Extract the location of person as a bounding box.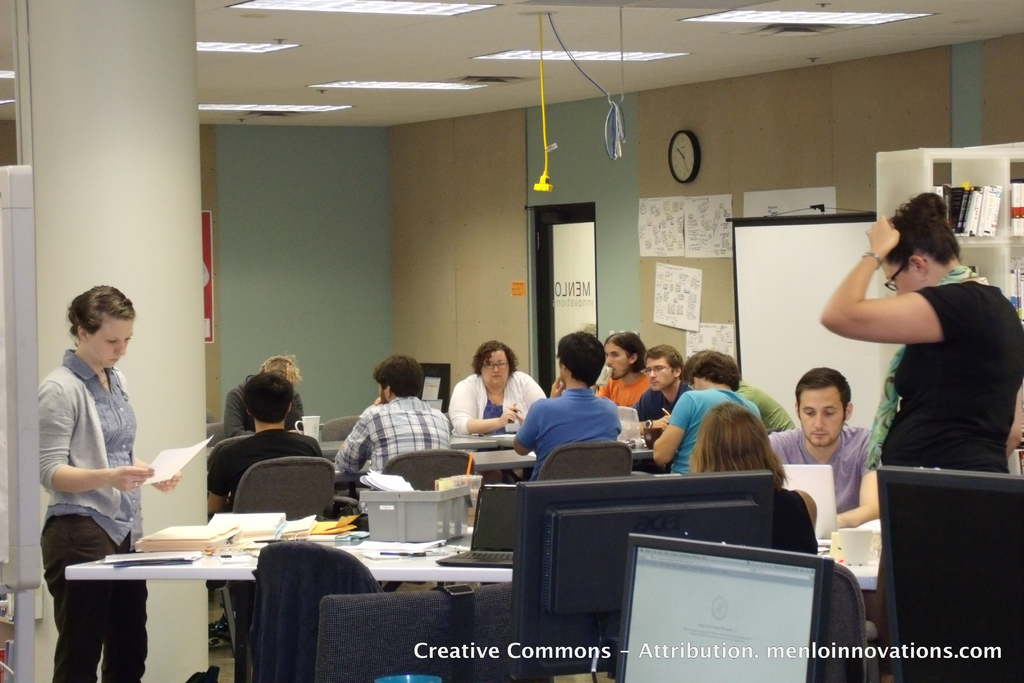
[x1=584, y1=325, x2=653, y2=409].
